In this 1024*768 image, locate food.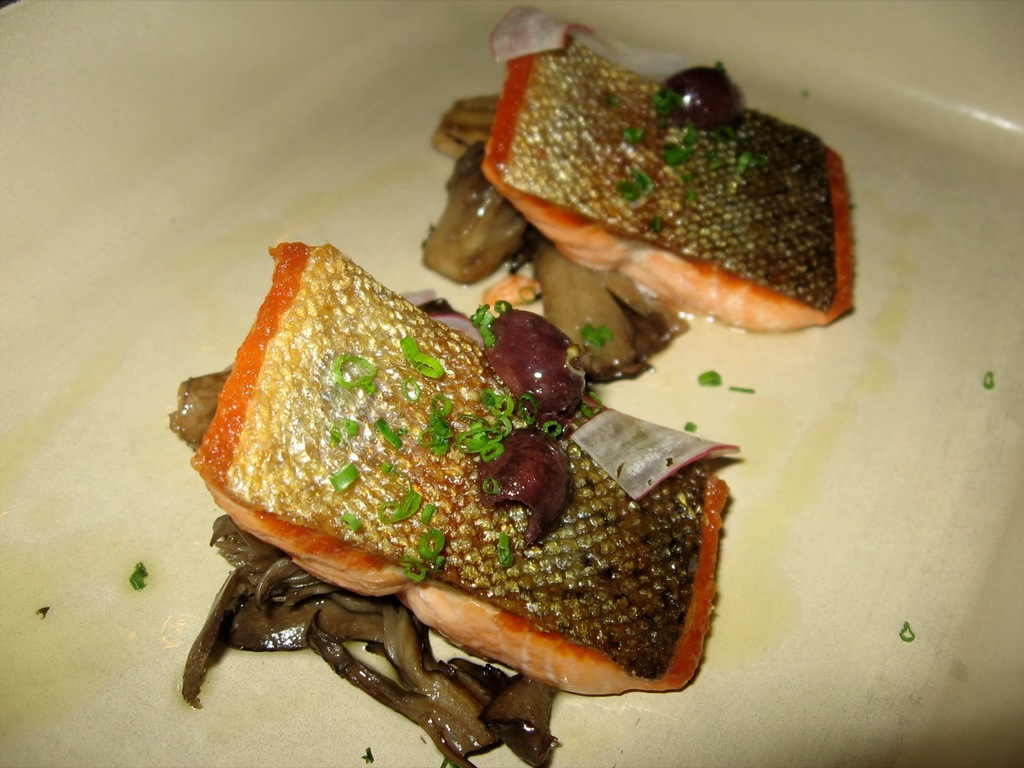
Bounding box: rect(182, 235, 746, 767).
